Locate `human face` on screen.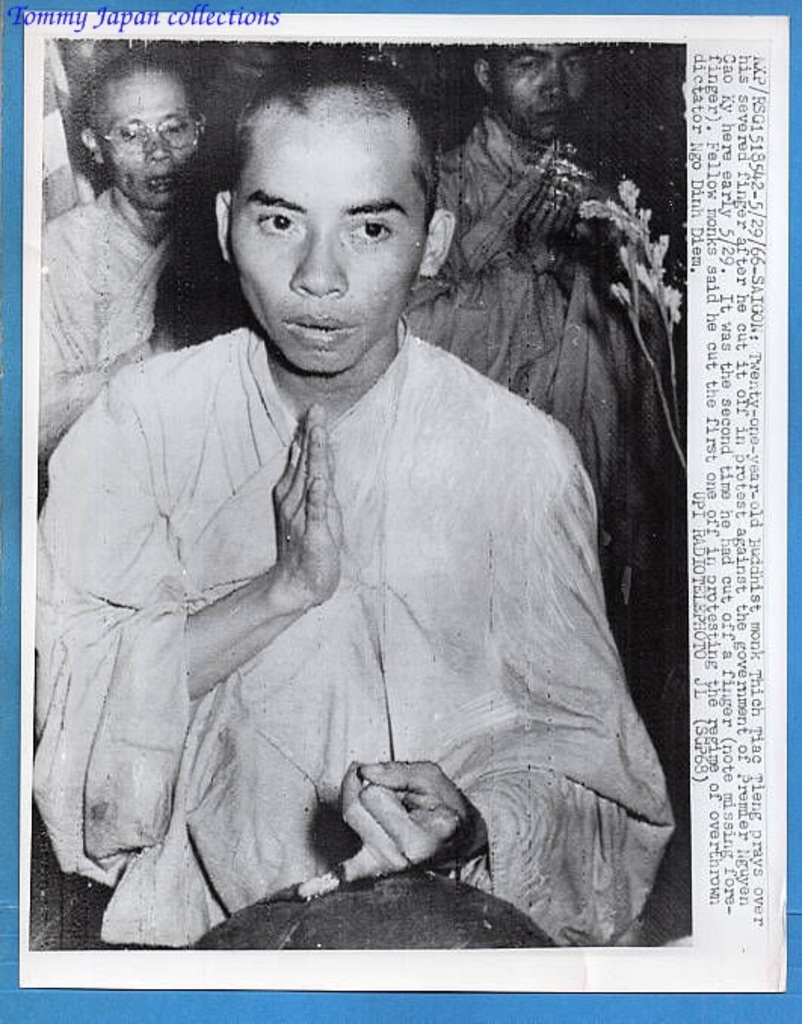
On screen at Rect(219, 88, 436, 365).
